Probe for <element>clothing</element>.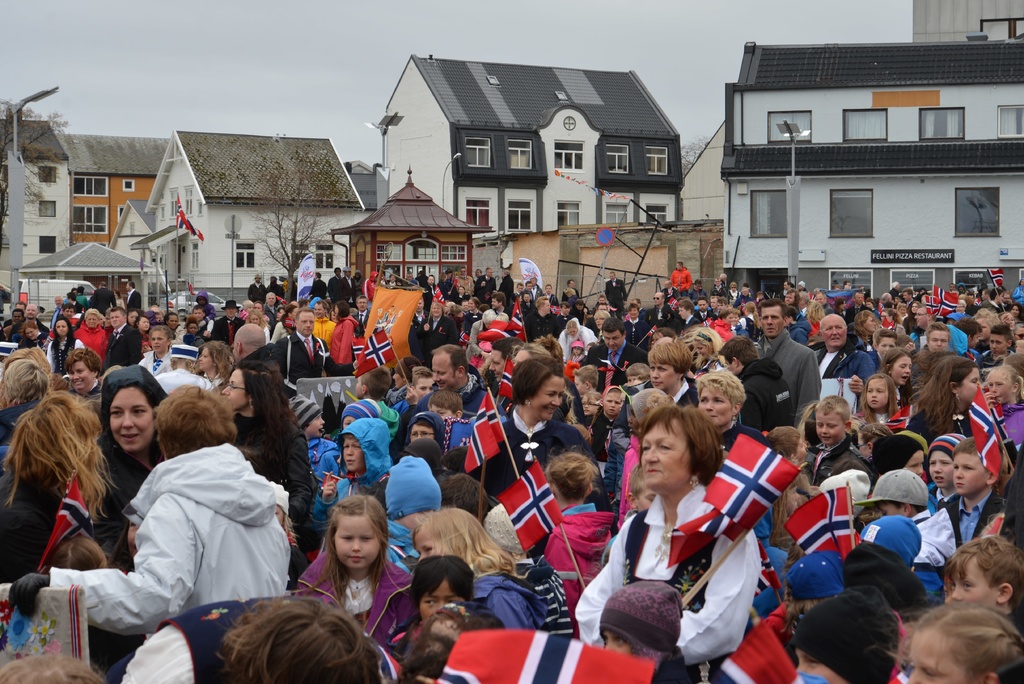
Probe result: bbox=[69, 326, 114, 353].
